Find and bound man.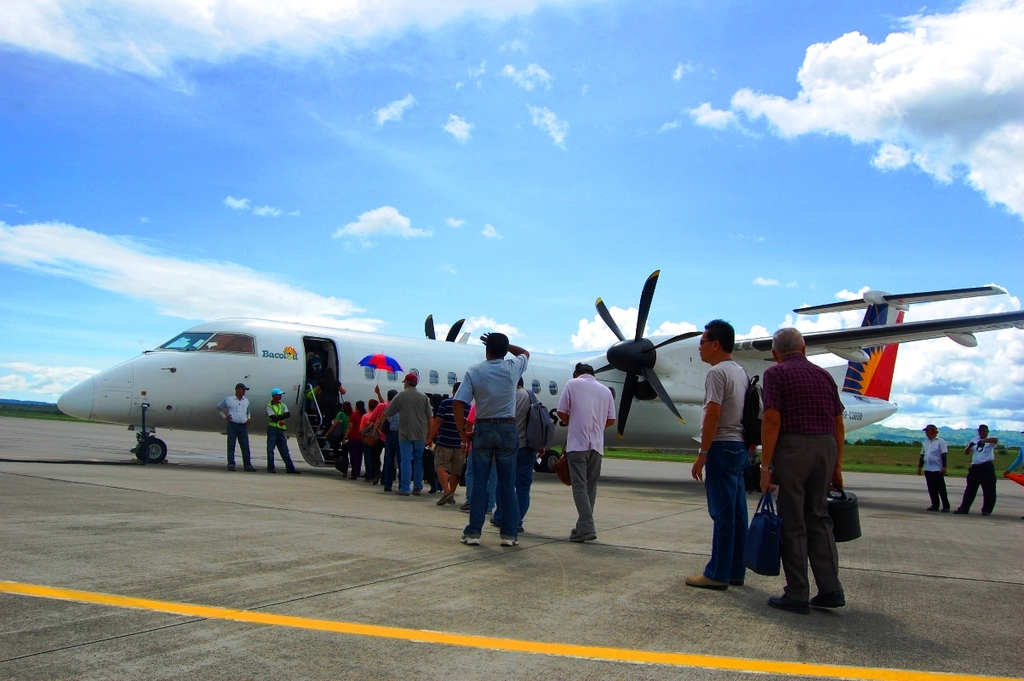
Bound: (x1=916, y1=426, x2=951, y2=513).
